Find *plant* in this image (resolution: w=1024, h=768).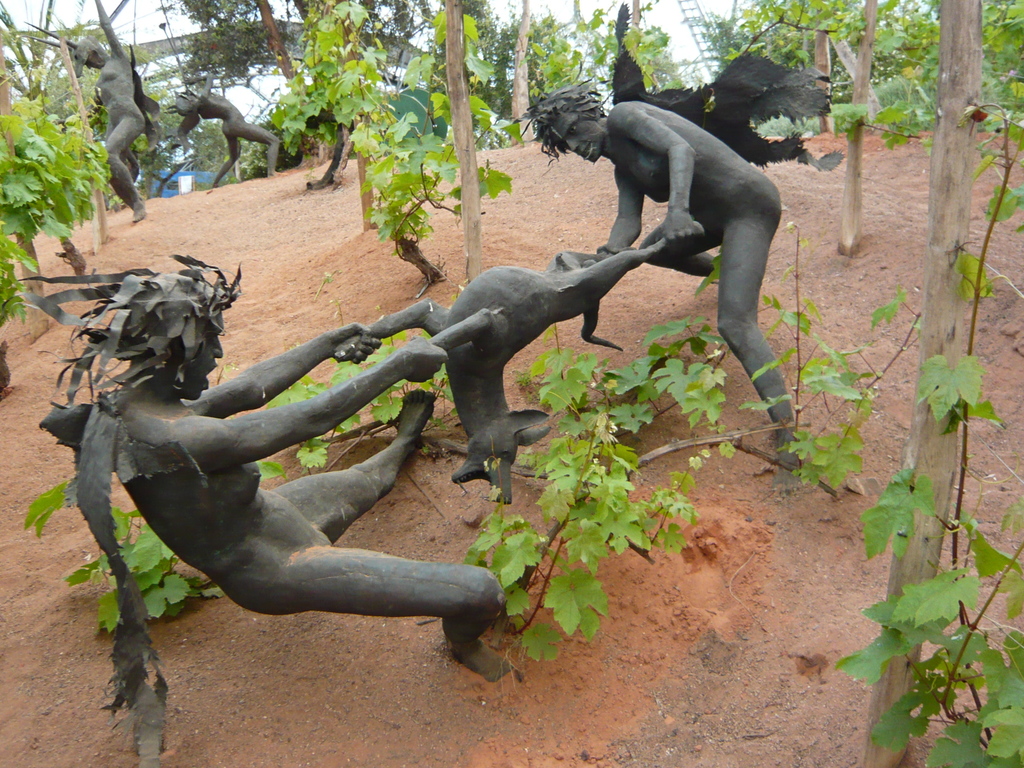
pyautogui.locateOnScreen(271, 0, 531, 284).
